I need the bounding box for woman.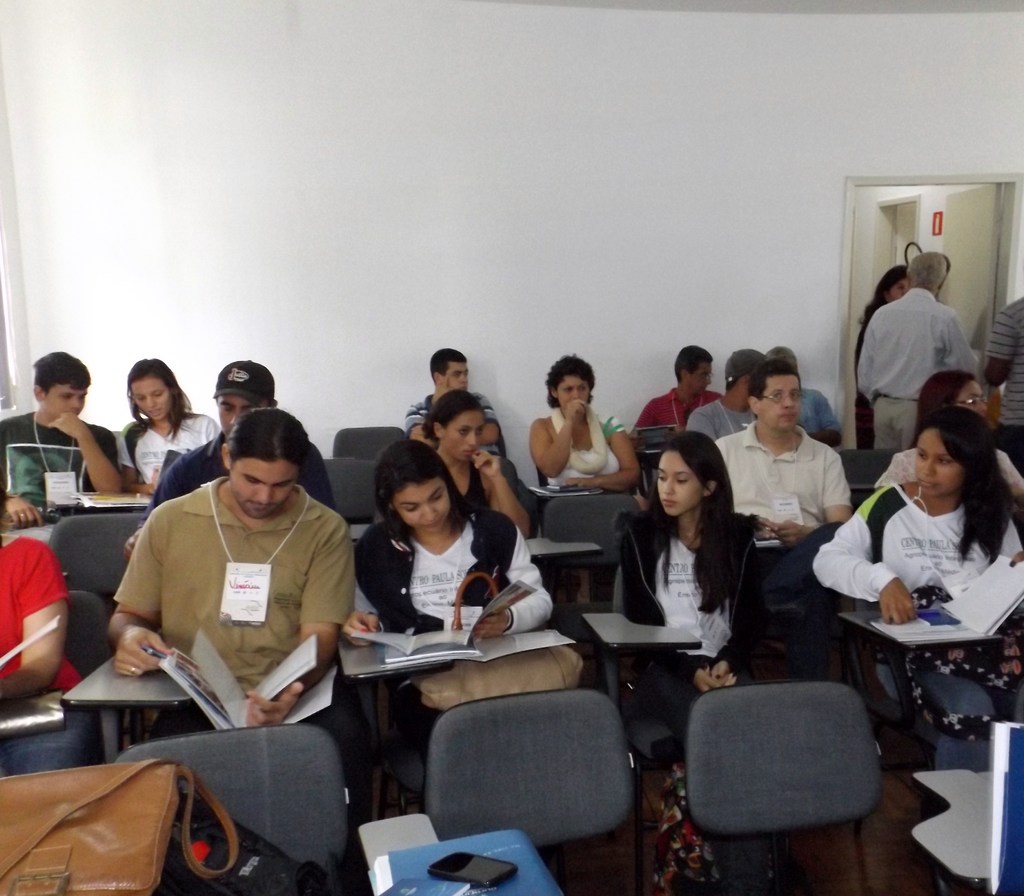
Here it is: {"x1": 340, "y1": 448, "x2": 516, "y2": 685}.
